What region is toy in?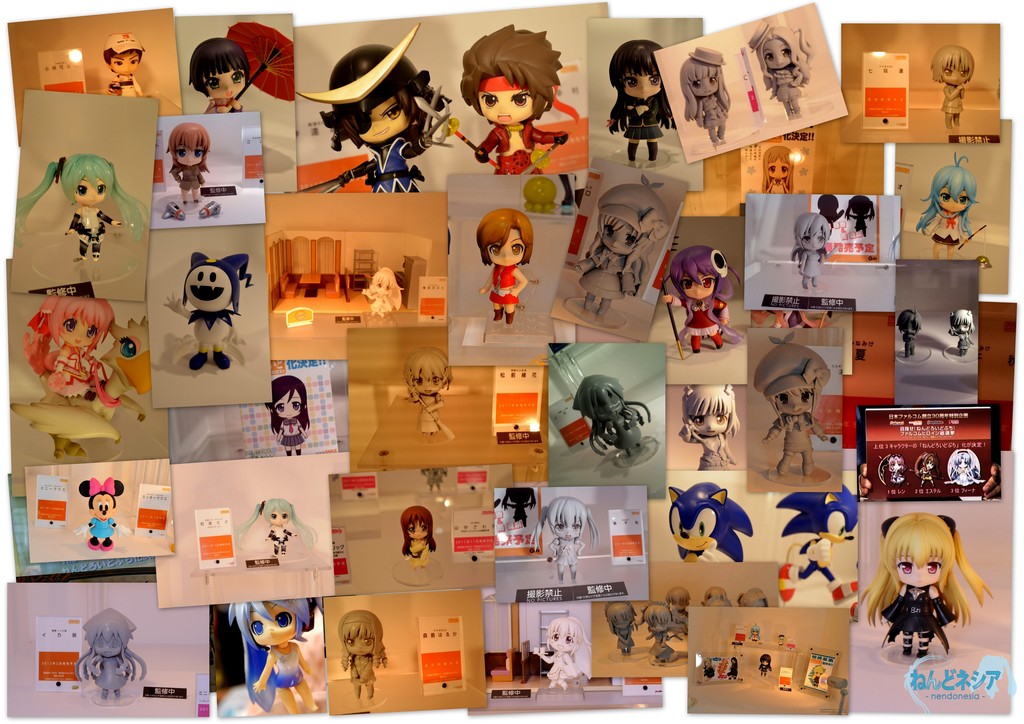
bbox=[661, 247, 746, 364].
